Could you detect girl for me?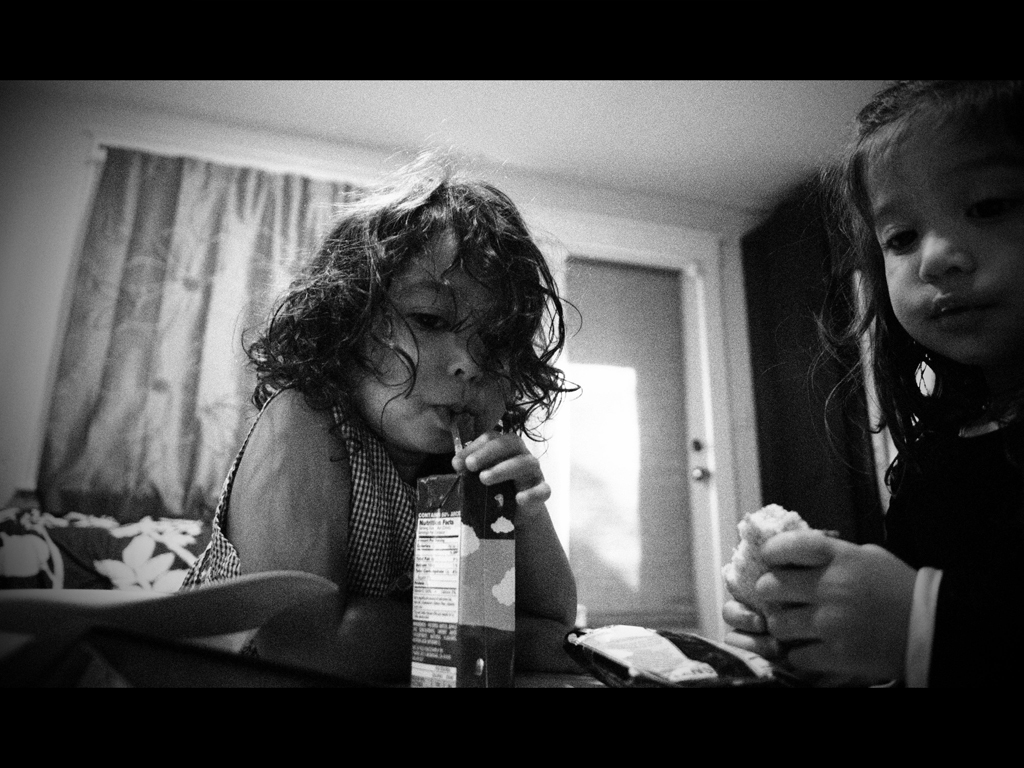
Detection result: locate(187, 144, 583, 664).
